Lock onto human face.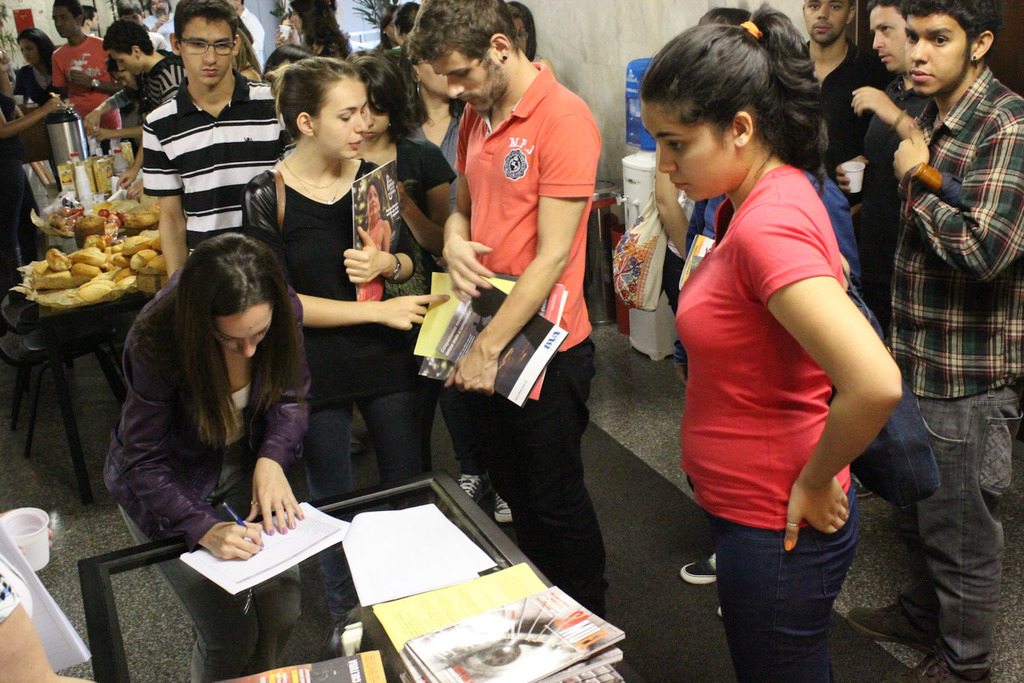
Locked: {"left": 284, "top": 19, "right": 294, "bottom": 38}.
